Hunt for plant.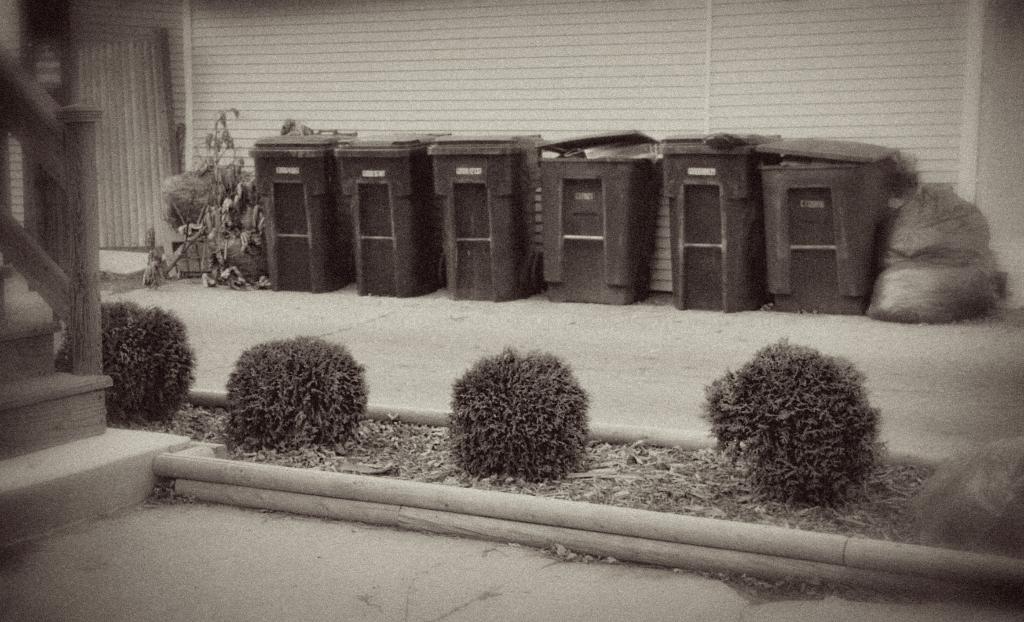
Hunted down at left=143, top=104, right=328, bottom=297.
